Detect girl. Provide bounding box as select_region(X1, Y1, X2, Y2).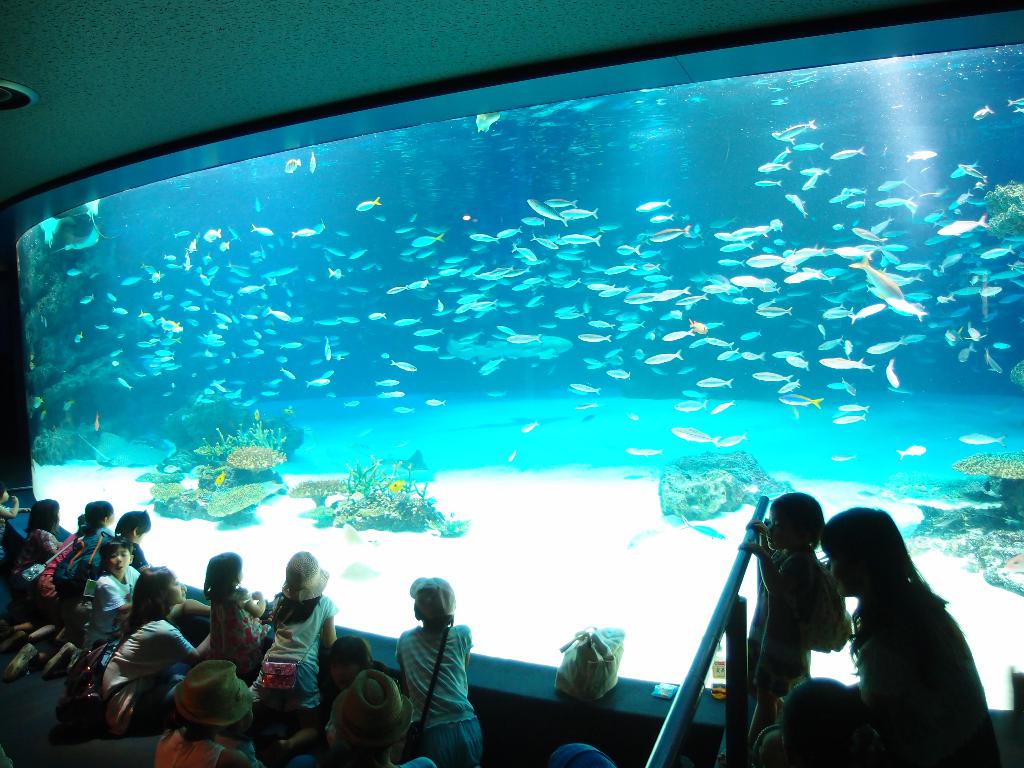
select_region(720, 492, 851, 767).
